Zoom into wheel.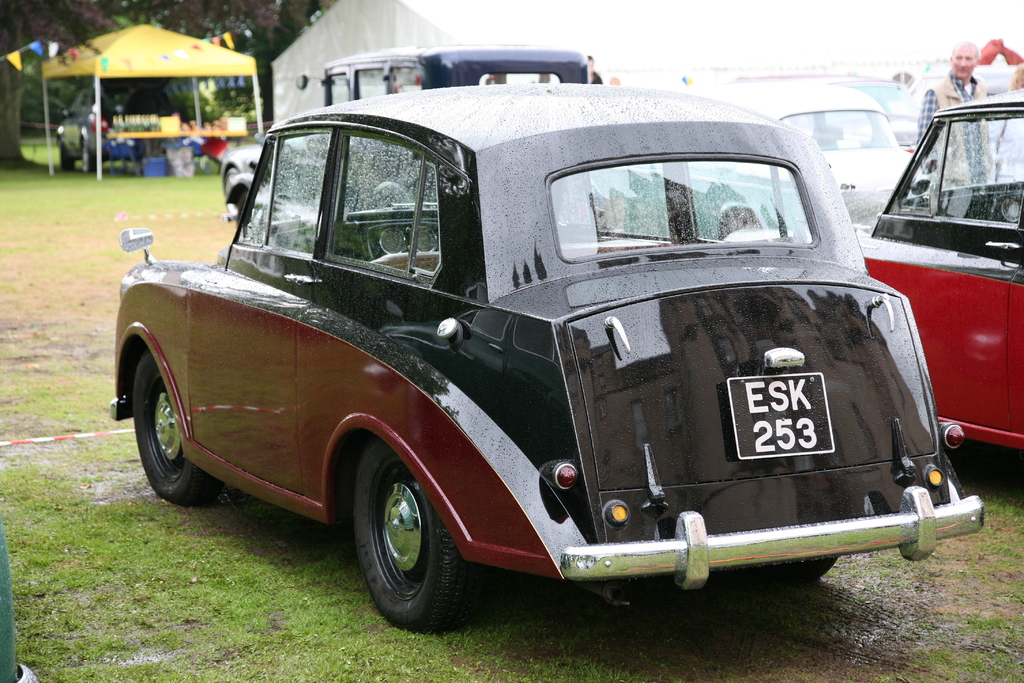
Zoom target: box=[767, 556, 833, 581].
